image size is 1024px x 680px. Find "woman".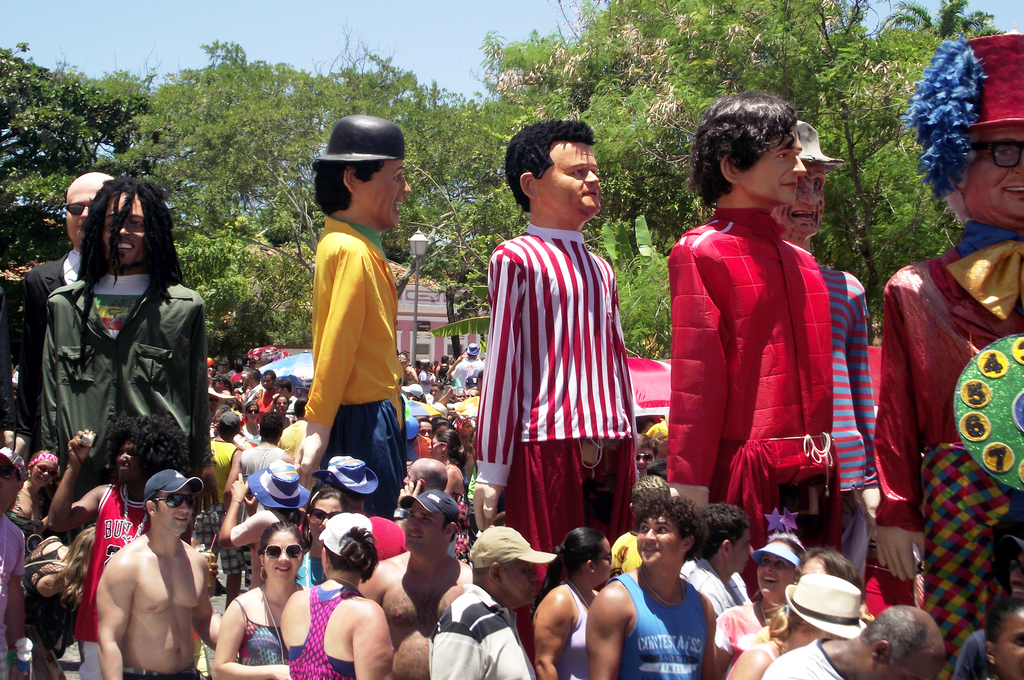
604:497:746:674.
